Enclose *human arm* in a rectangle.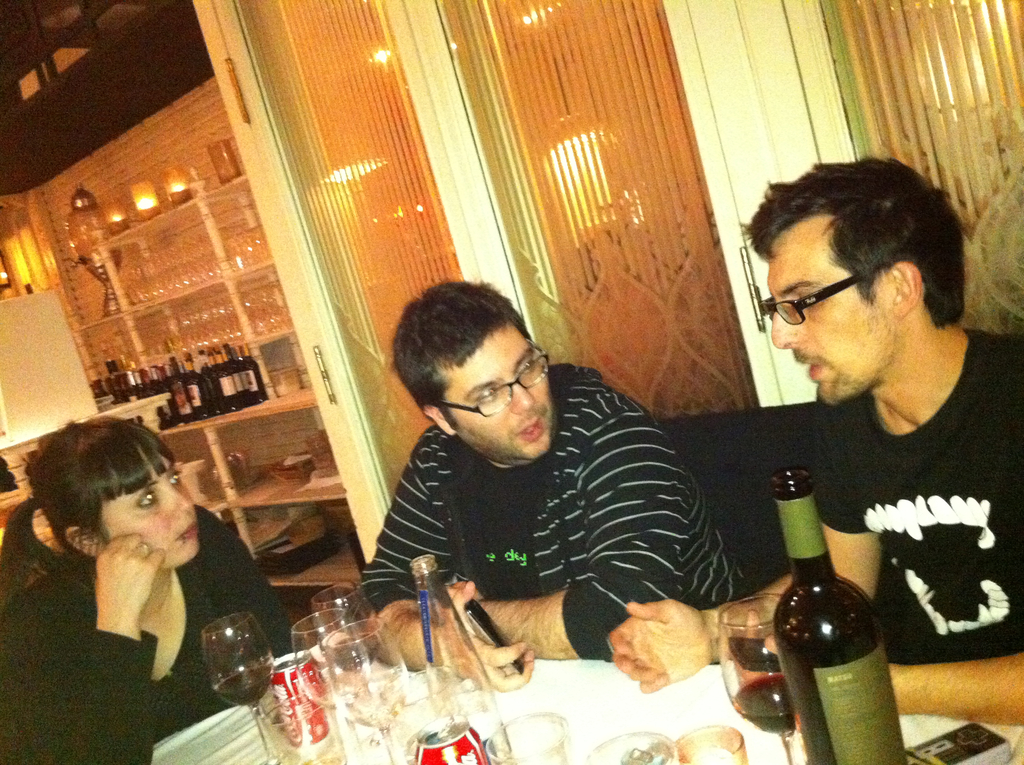
pyautogui.locateOnScreen(356, 424, 540, 691).
